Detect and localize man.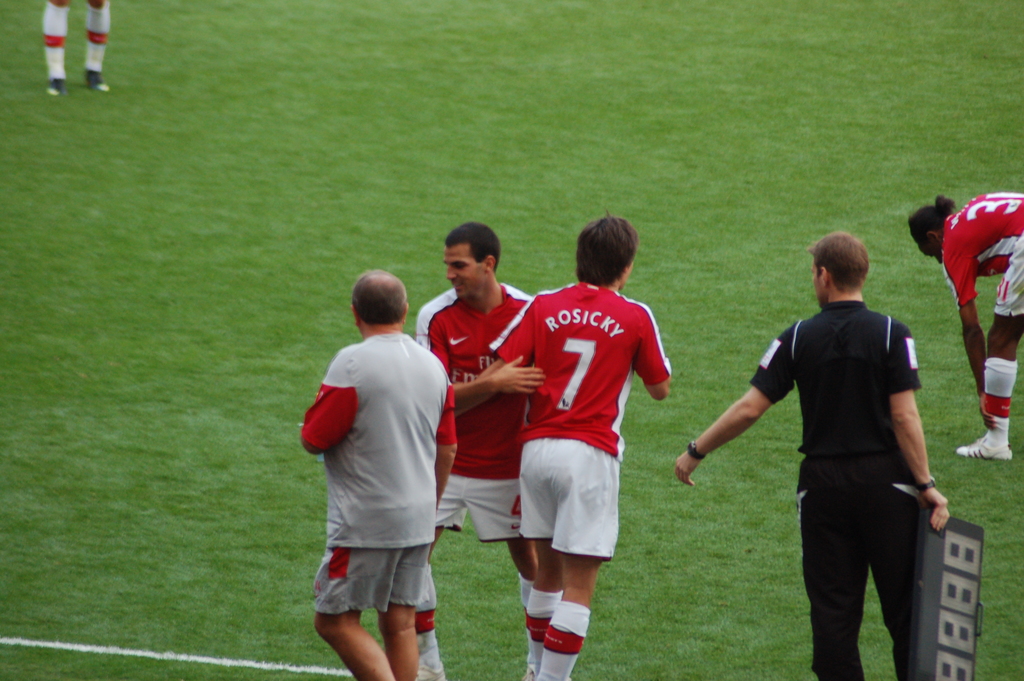
Localized at {"x1": 412, "y1": 218, "x2": 530, "y2": 680}.
